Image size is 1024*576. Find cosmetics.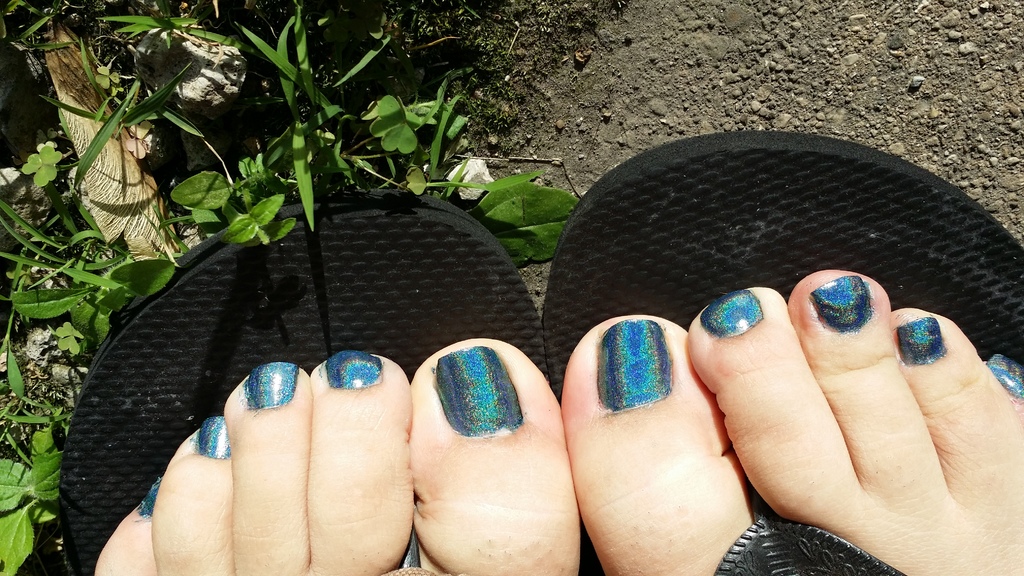
<region>138, 476, 162, 518</region>.
